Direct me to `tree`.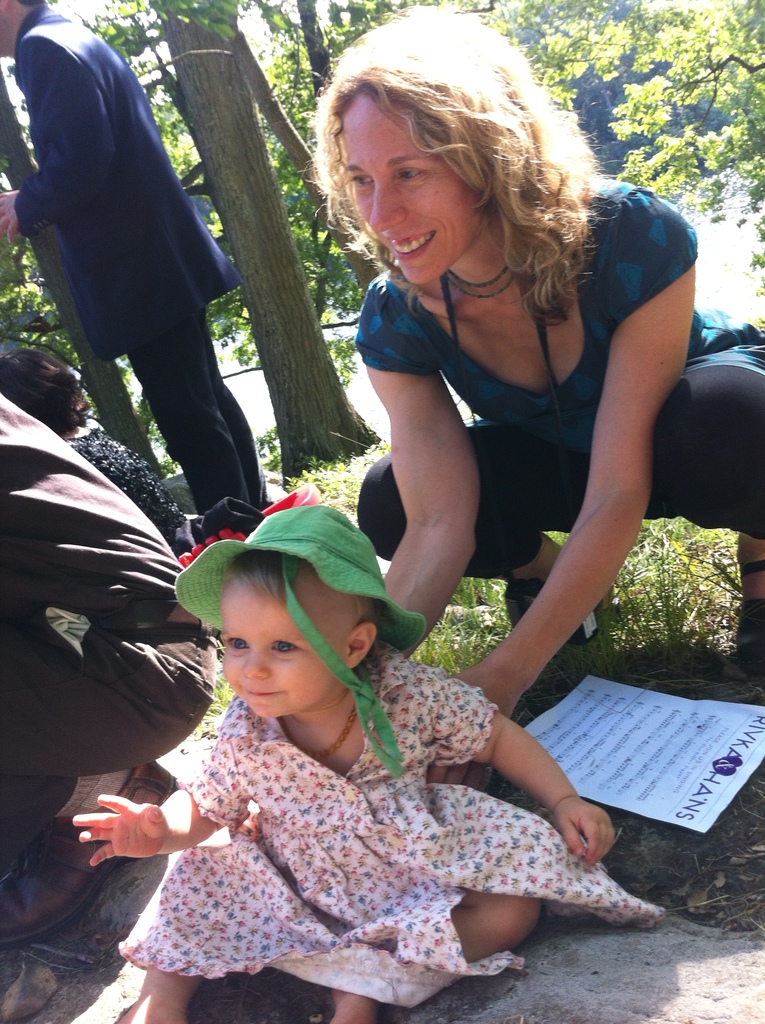
Direction: box(119, 0, 391, 500).
